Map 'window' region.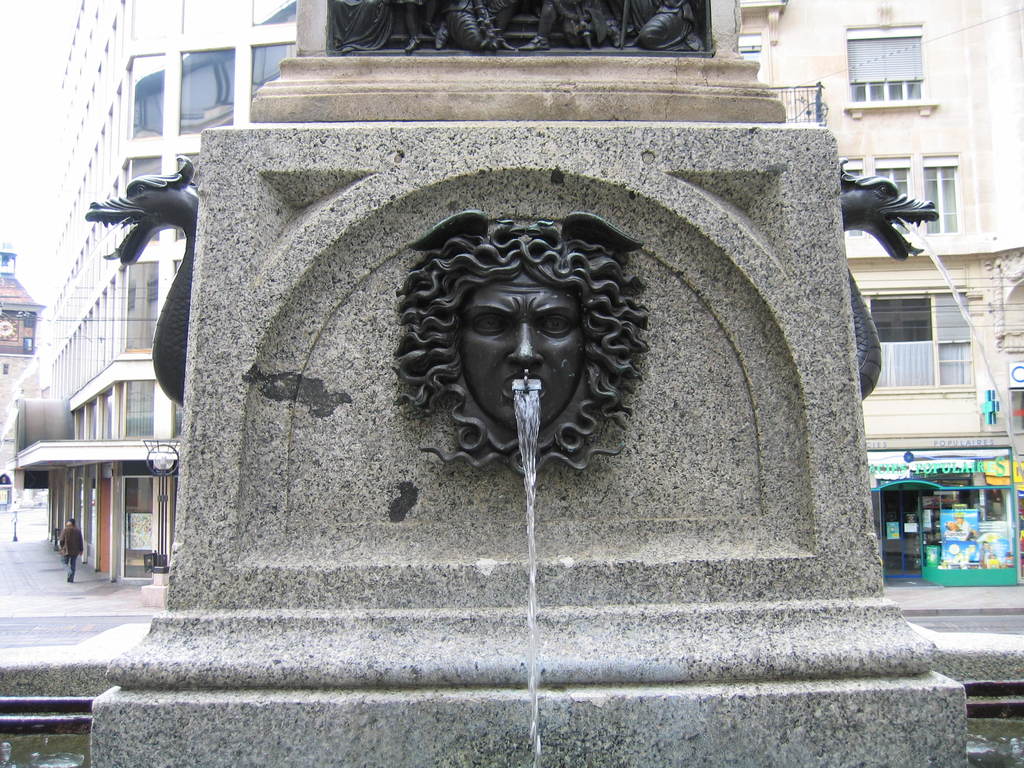
Mapped to box(873, 156, 914, 232).
